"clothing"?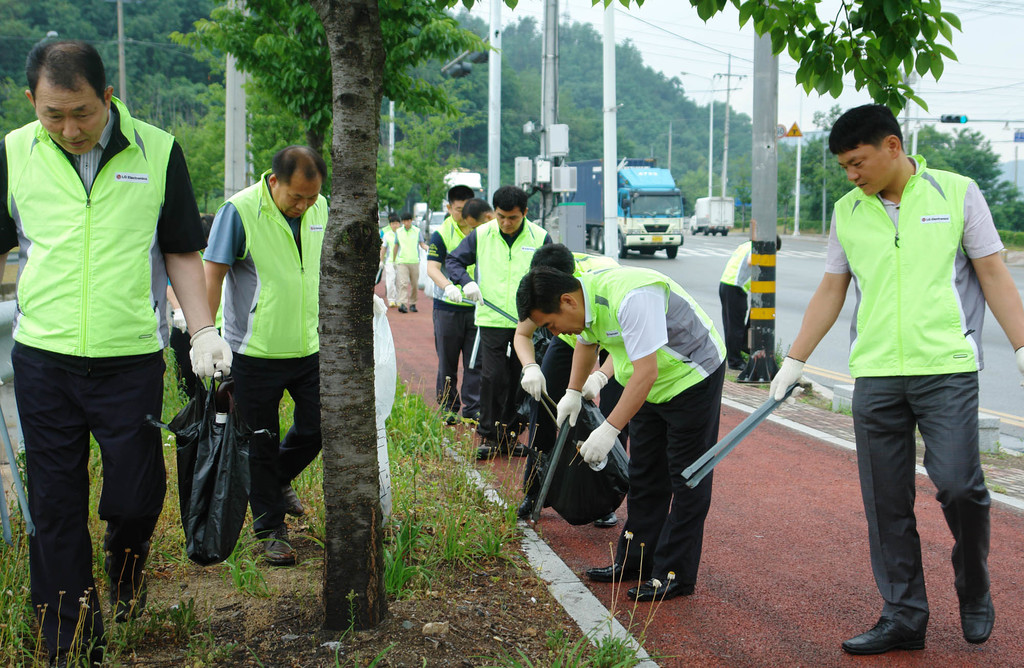
select_region(613, 360, 727, 587)
